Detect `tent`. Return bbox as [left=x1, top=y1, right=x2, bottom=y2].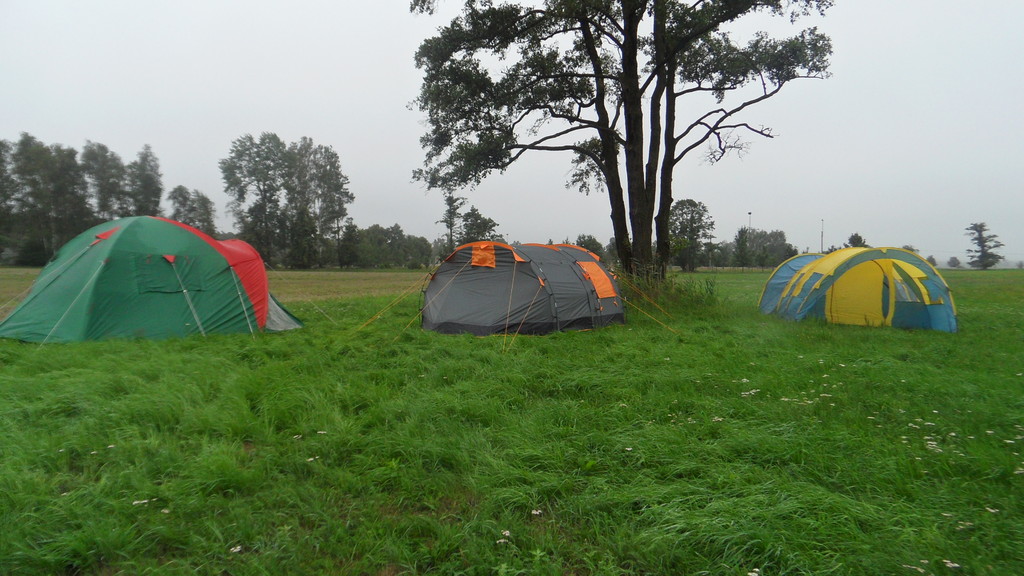
[left=766, top=237, right=969, bottom=338].
